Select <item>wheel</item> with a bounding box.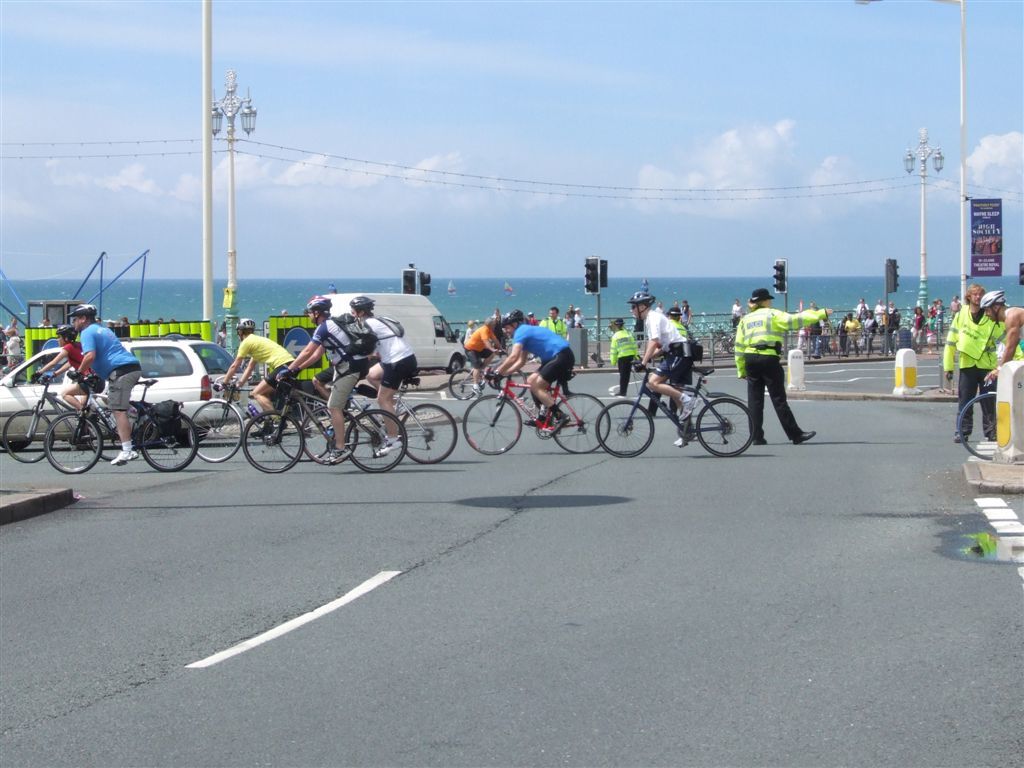
499:367:524:397.
